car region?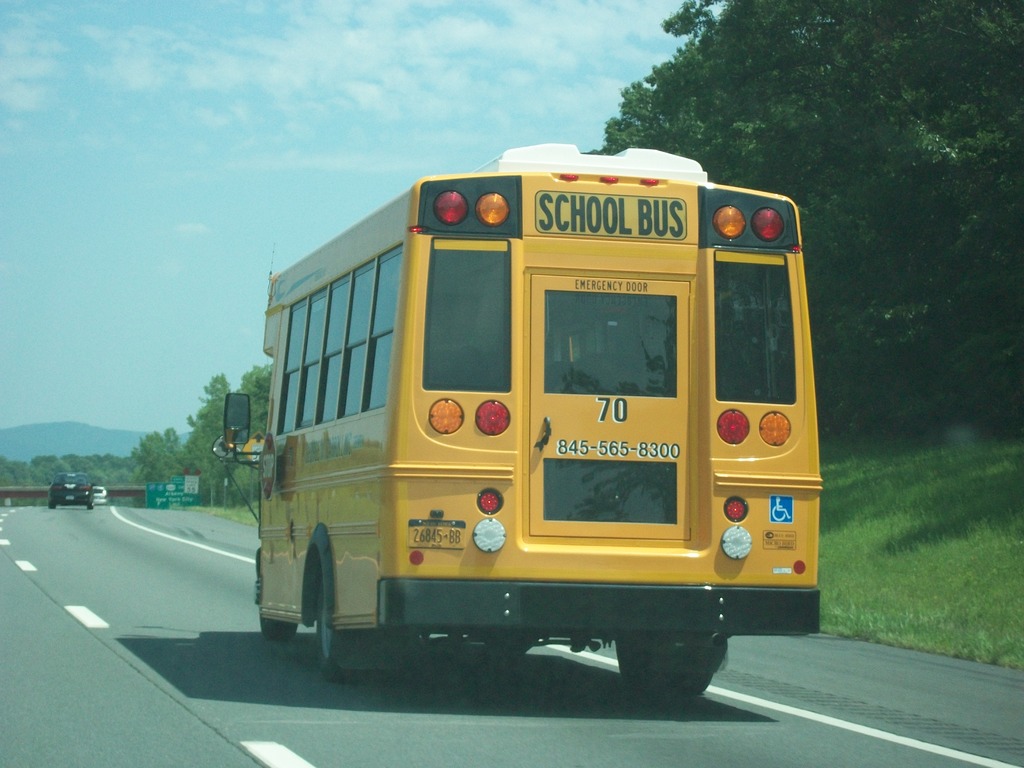
(46, 470, 93, 510)
